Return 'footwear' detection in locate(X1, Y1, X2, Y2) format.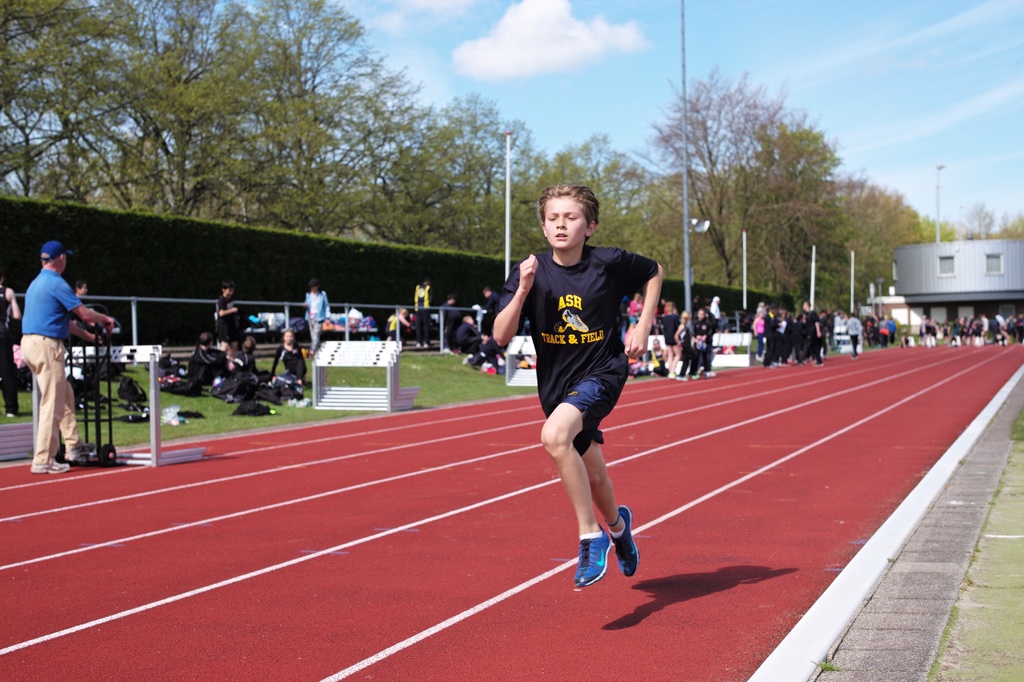
locate(61, 445, 95, 461).
